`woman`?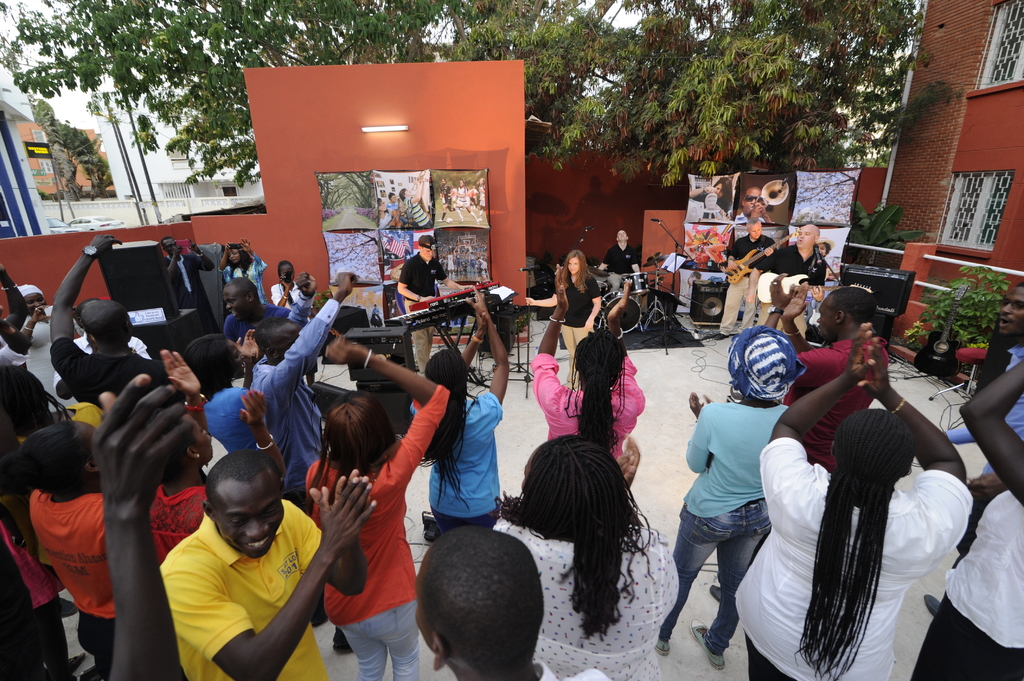
x1=493 y1=443 x2=680 y2=680
